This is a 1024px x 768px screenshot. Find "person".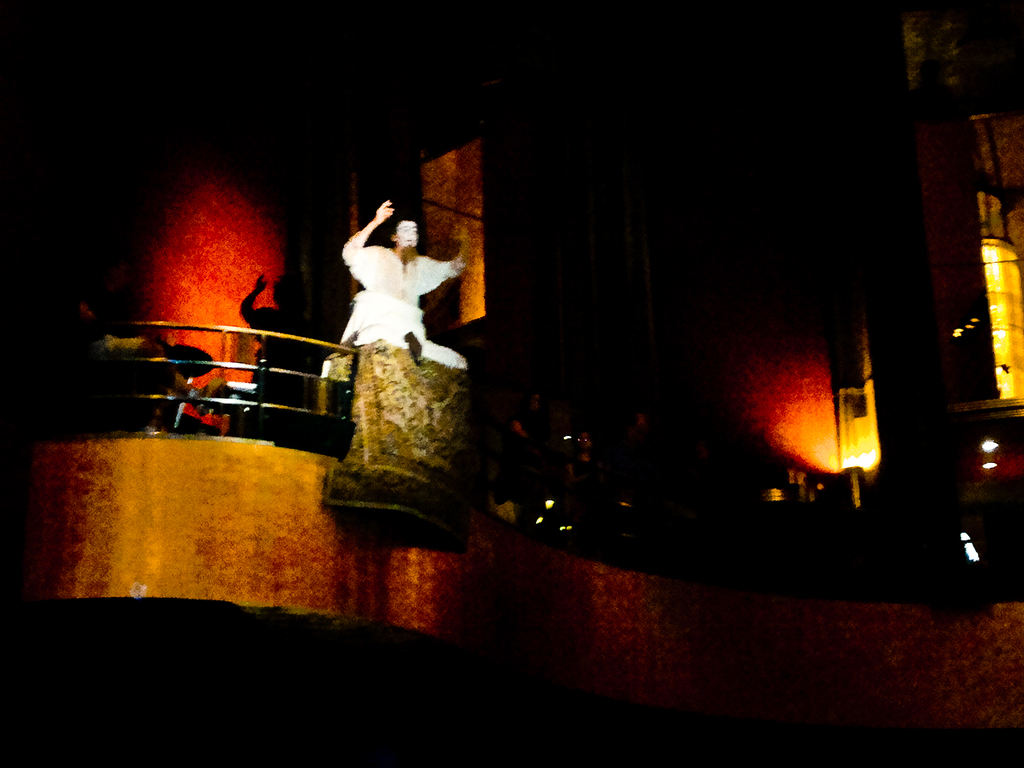
Bounding box: region(323, 188, 450, 379).
